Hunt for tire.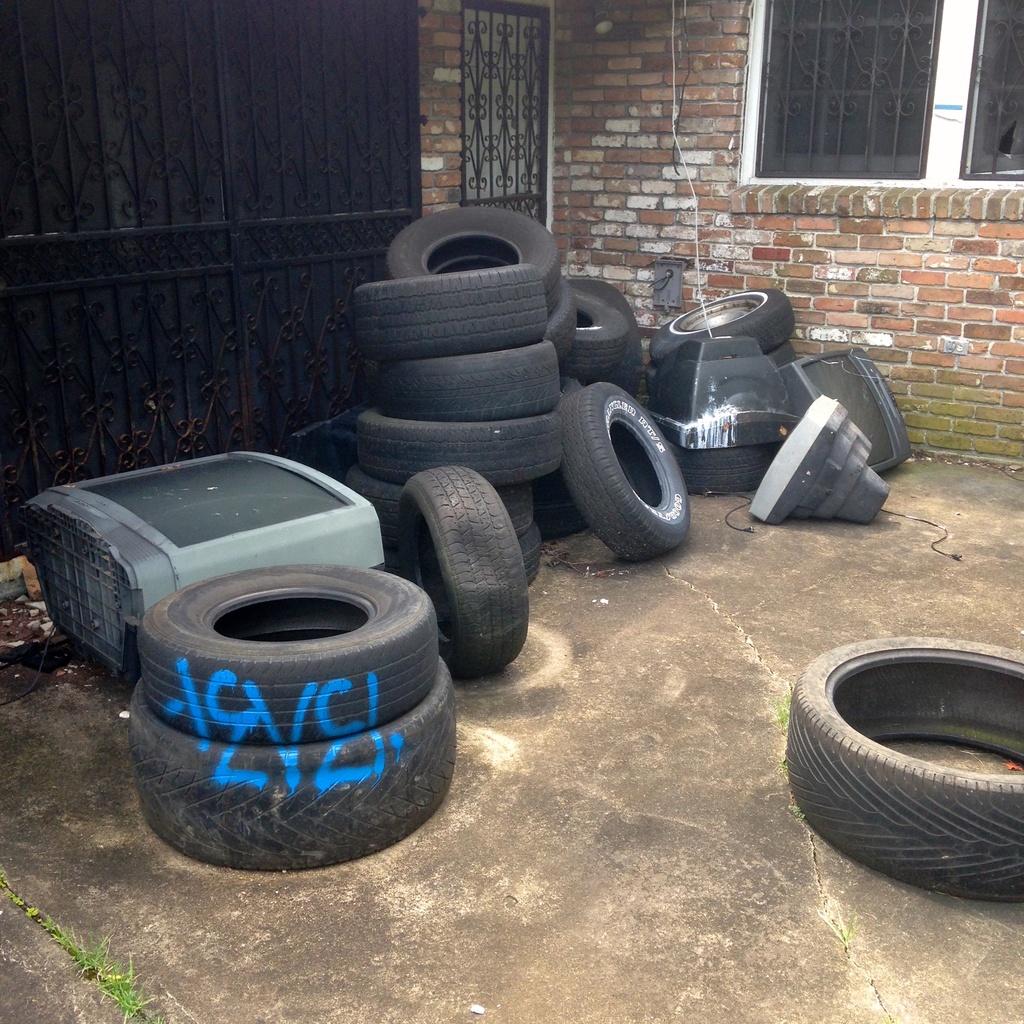
Hunted down at {"x1": 396, "y1": 467, "x2": 531, "y2": 676}.
